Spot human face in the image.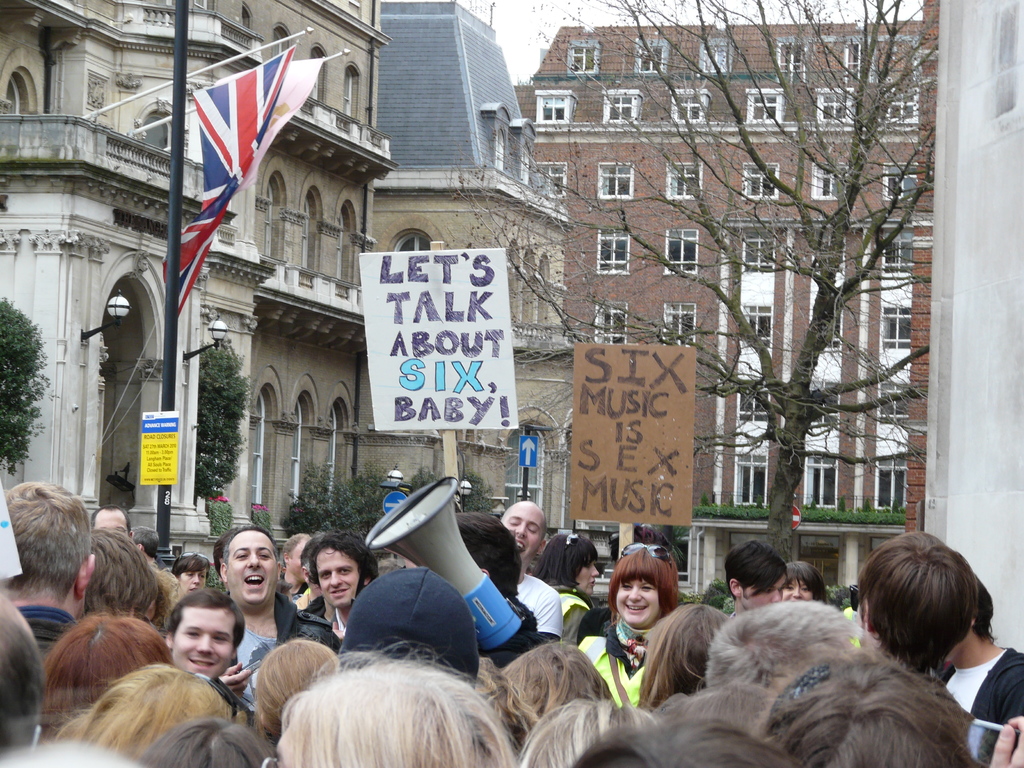
human face found at 311, 547, 364, 610.
